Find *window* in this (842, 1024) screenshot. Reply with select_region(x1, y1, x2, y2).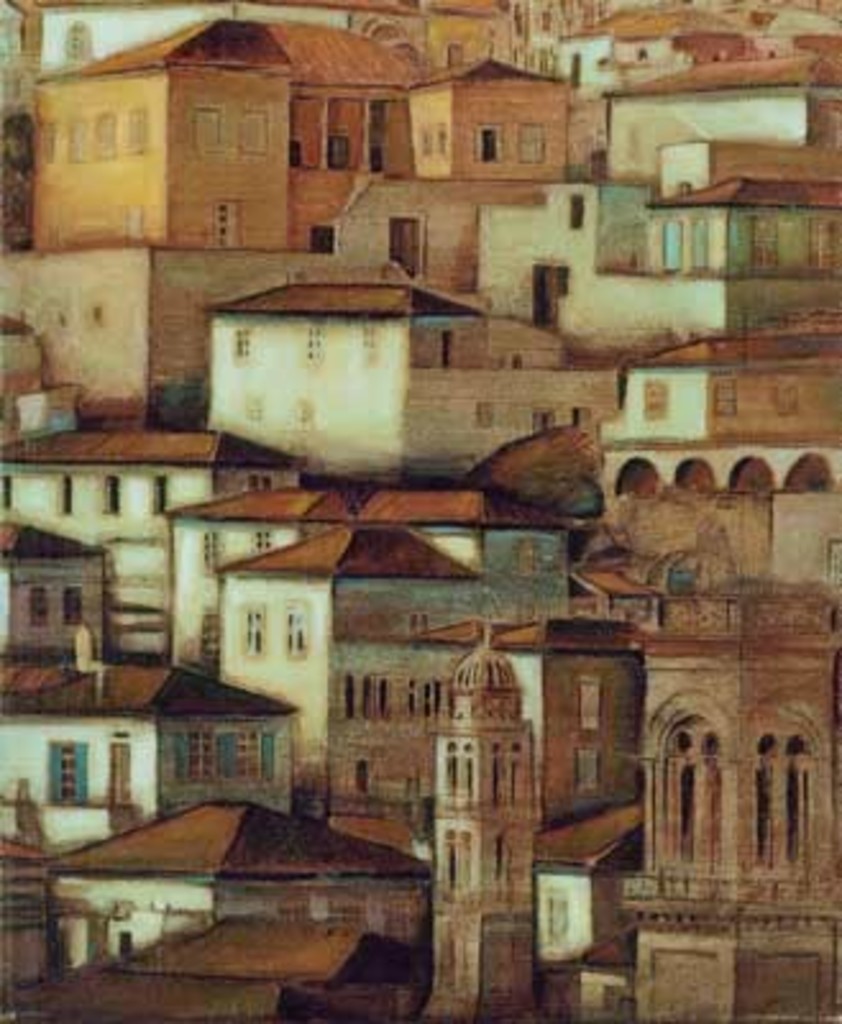
select_region(540, 883, 566, 945).
